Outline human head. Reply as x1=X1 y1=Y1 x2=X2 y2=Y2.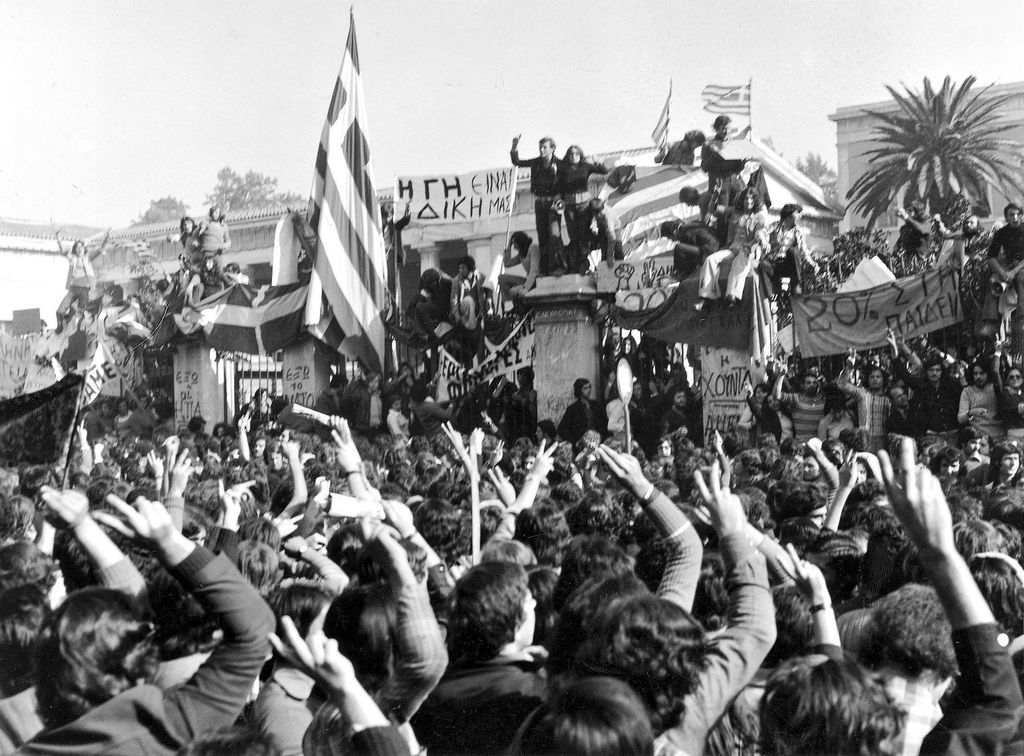
x1=620 y1=335 x2=636 y2=363.
